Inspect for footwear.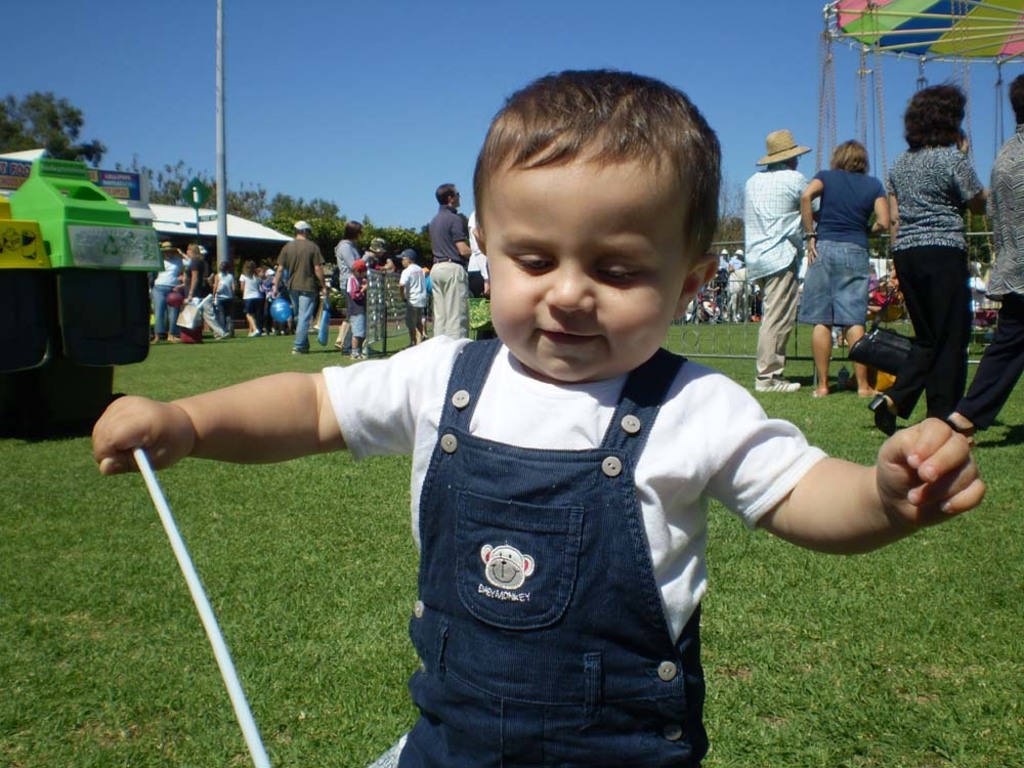
Inspection: bbox(333, 321, 351, 350).
